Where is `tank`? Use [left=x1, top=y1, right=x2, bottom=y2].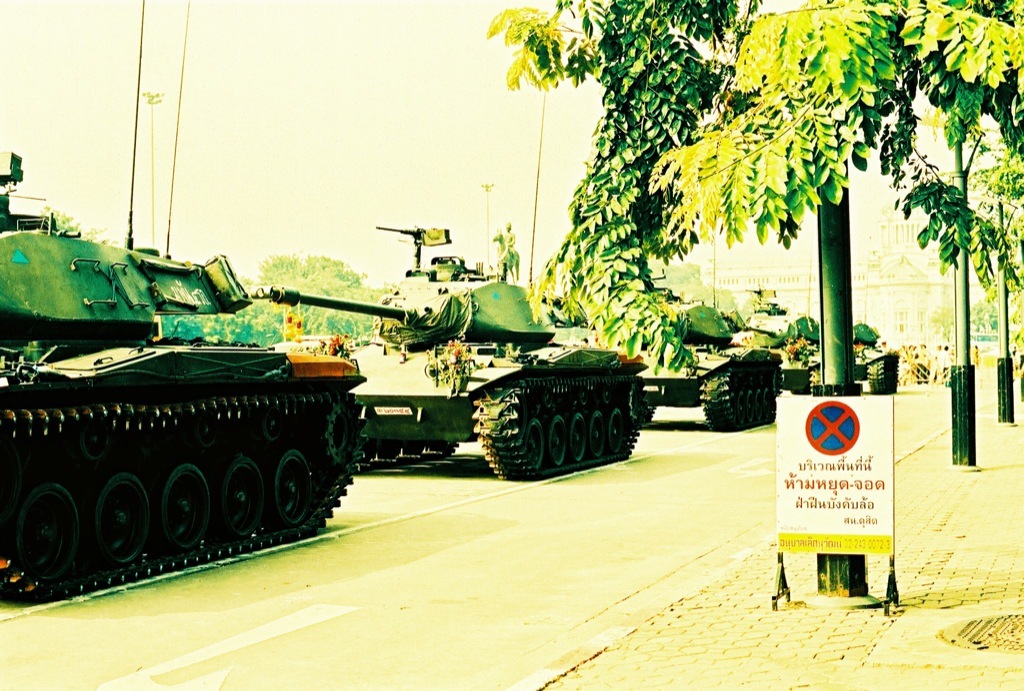
[left=0, top=0, right=371, bottom=605].
